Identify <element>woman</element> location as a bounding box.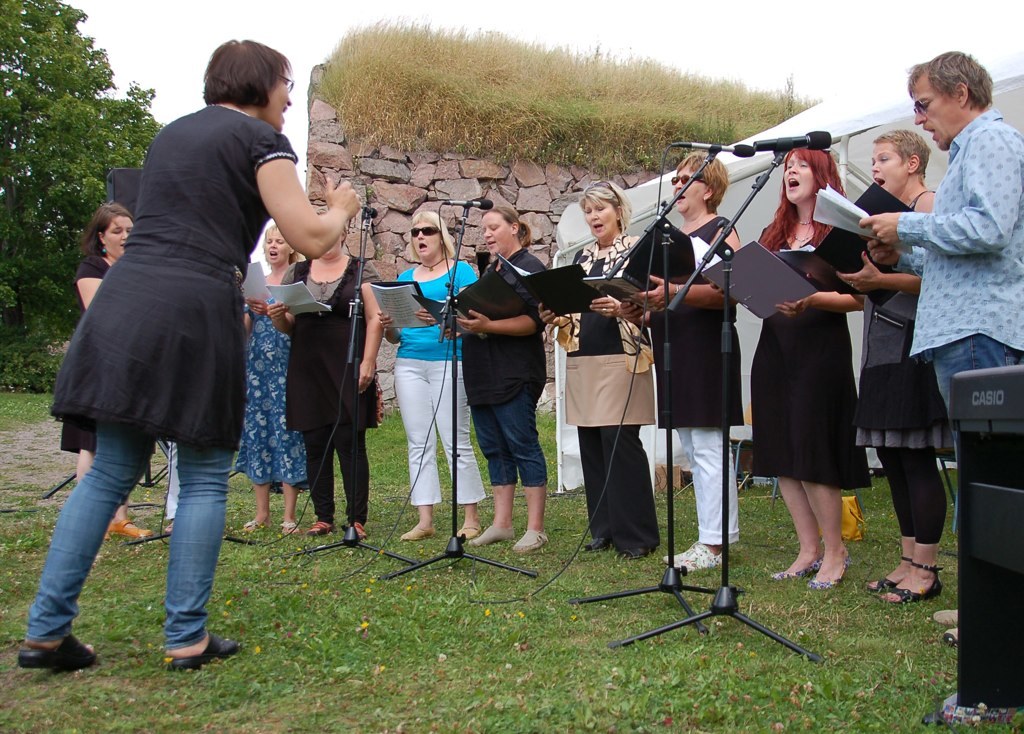
detection(267, 207, 385, 539).
